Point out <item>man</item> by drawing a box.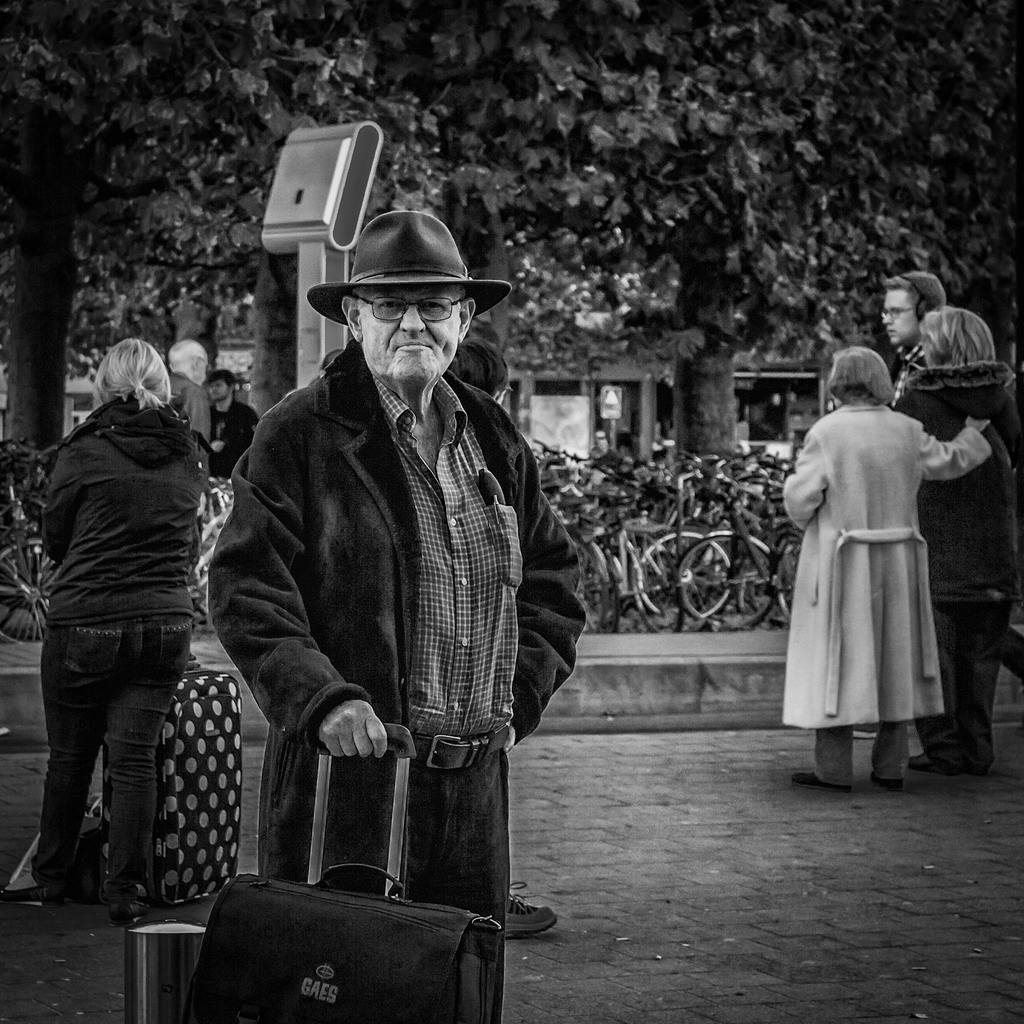
207:172:589:978.
